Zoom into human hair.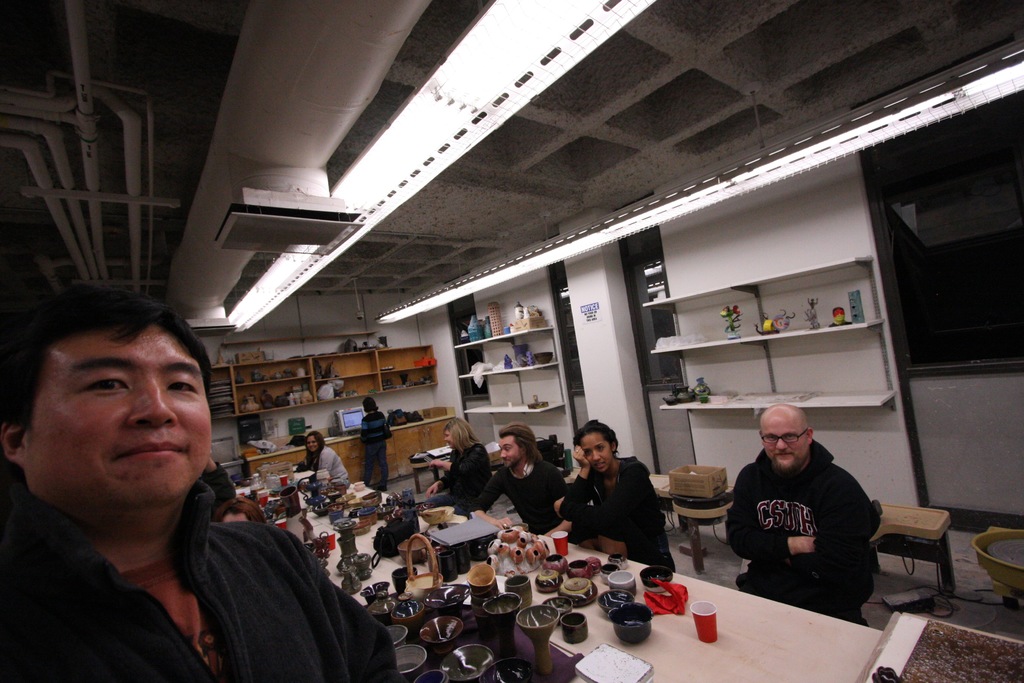
Zoom target: 362/398/377/413.
